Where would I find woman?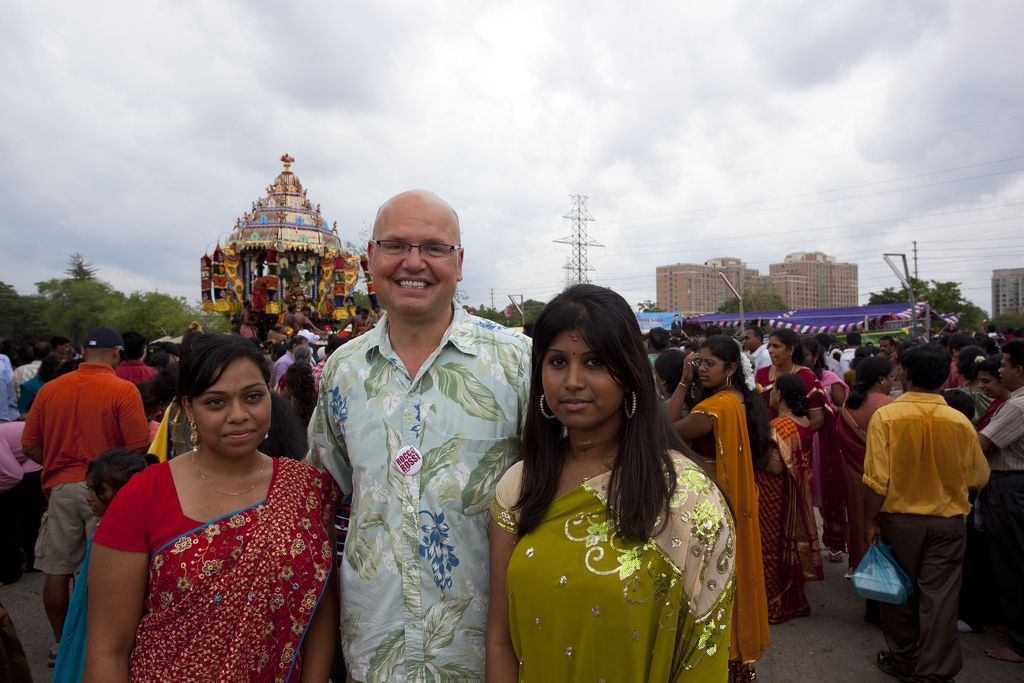
At (666, 335, 778, 682).
